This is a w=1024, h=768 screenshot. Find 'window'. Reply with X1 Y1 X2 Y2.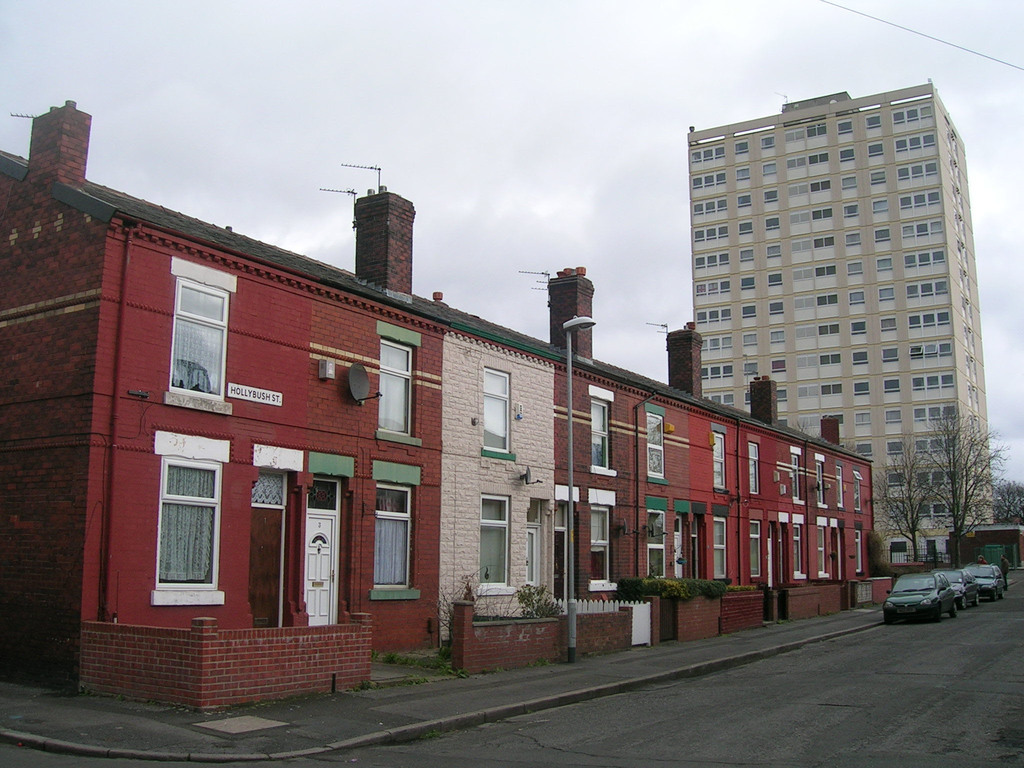
811 180 831 193.
